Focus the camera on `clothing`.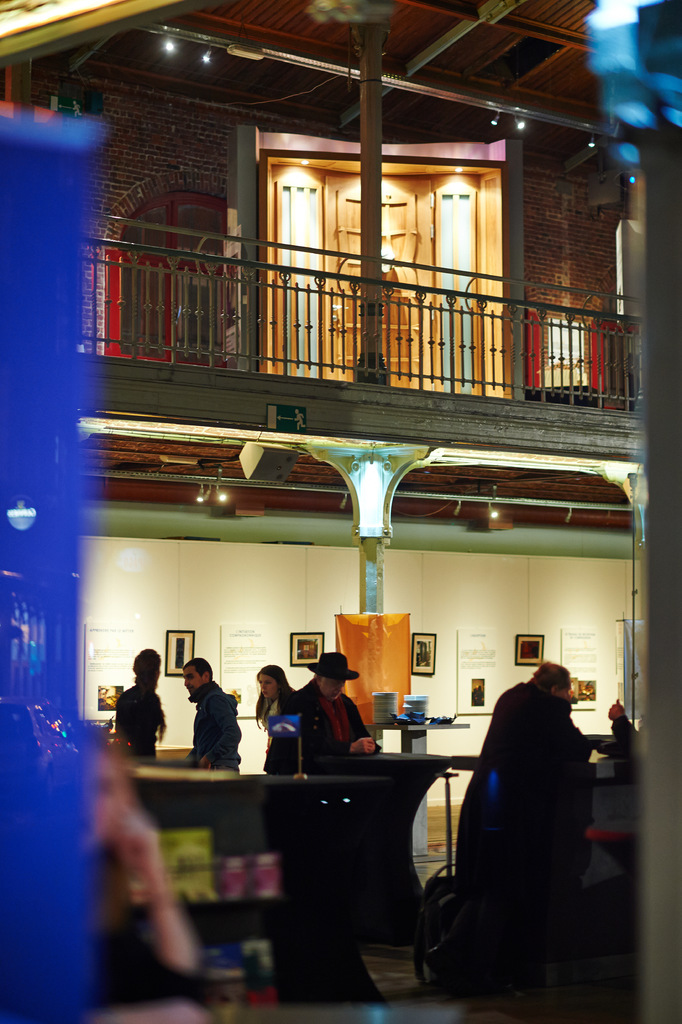
Focus region: [186, 682, 242, 772].
